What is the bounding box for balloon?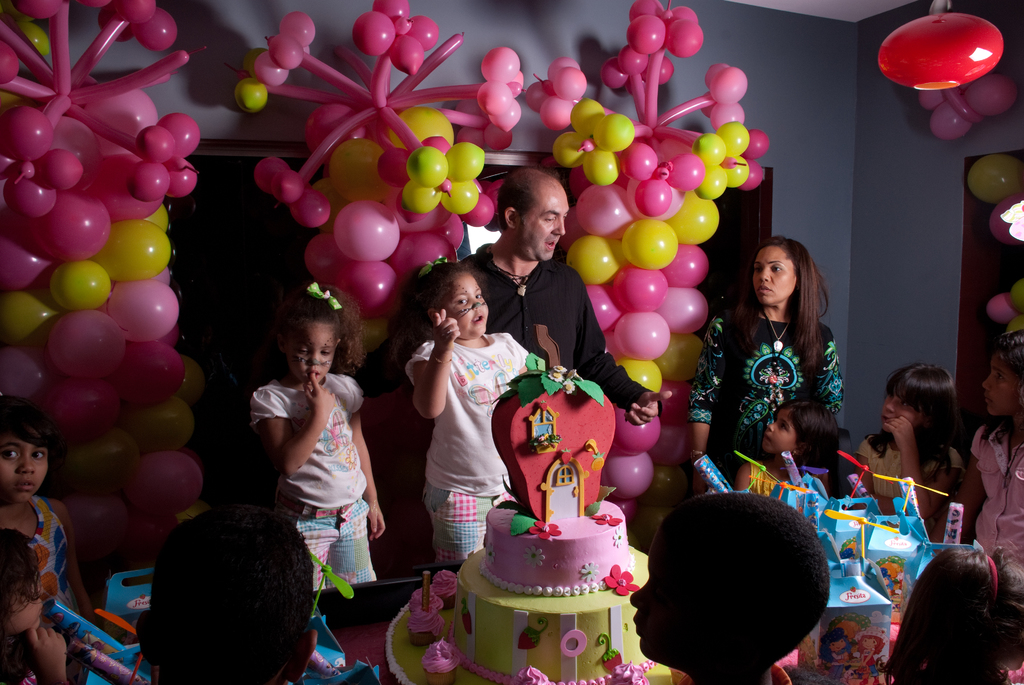
390:115:423:150.
